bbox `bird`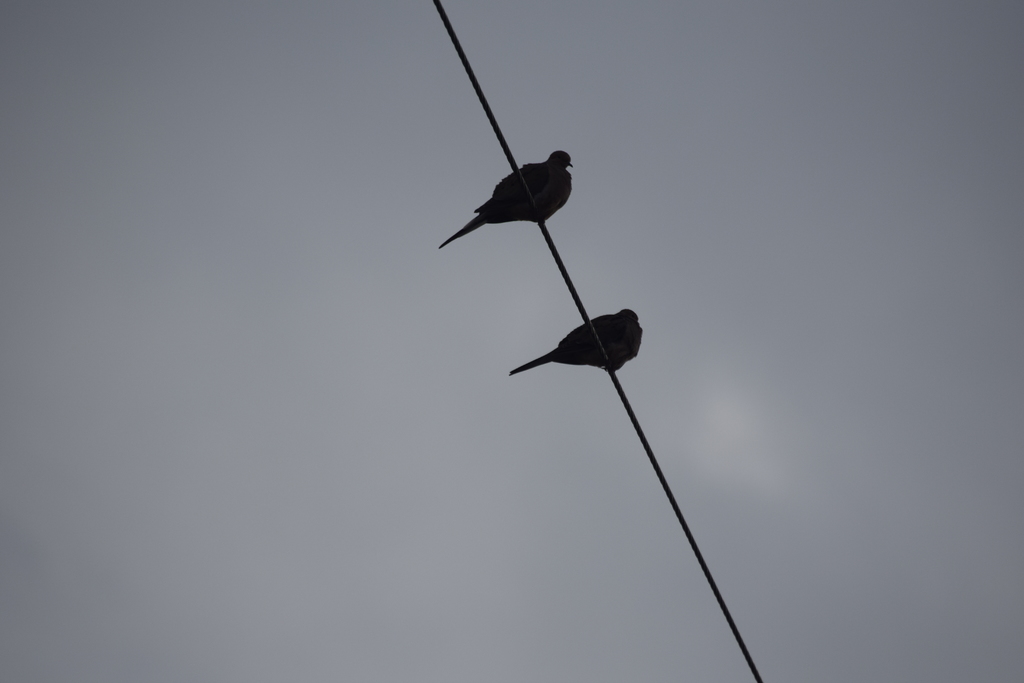
BBox(440, 142, 594, 246)
